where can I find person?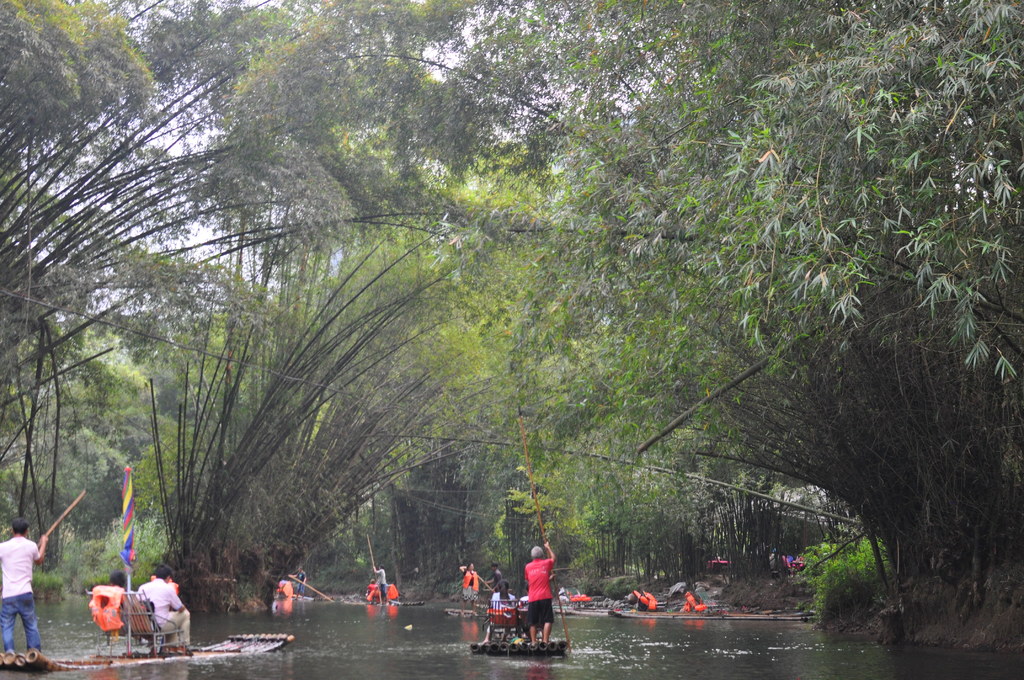
You can find it at (x1=0, y1=516, x2=47, y2=657).
